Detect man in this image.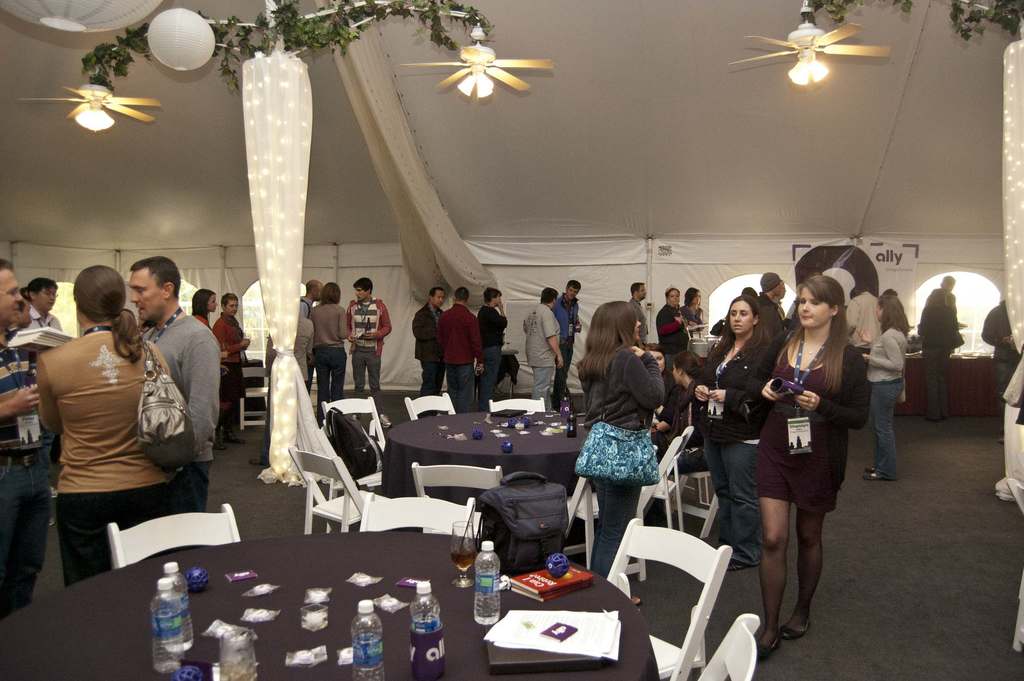
Detection: pyautogui.locateOnScreen(0, 258, 51, 612).
